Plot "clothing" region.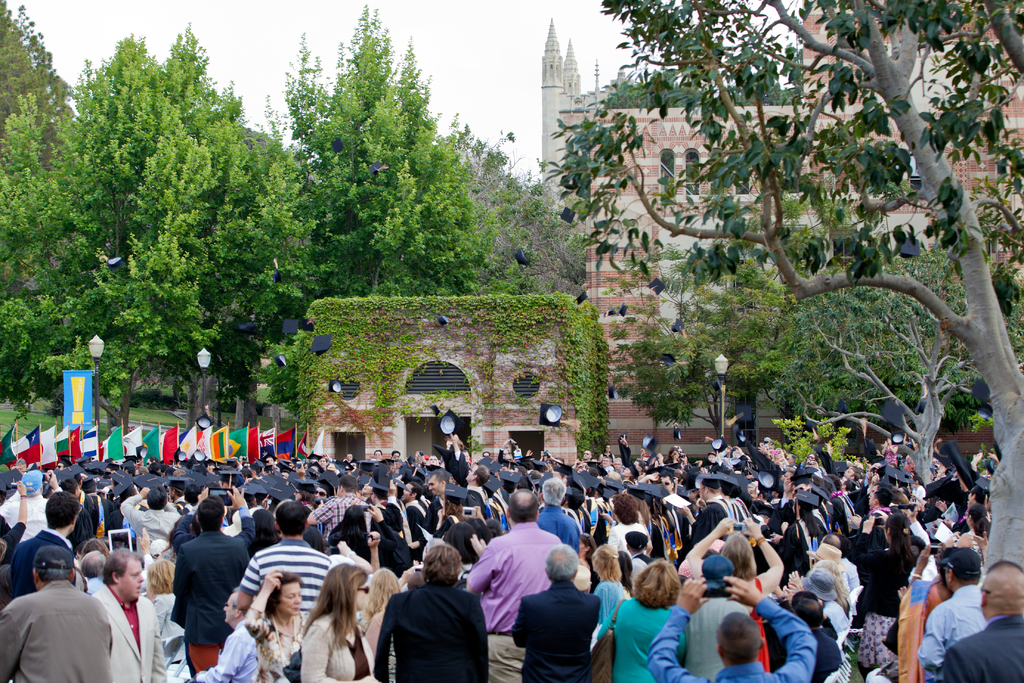
Plotted at x1=187, y1=620, x2=271, y2=678.
